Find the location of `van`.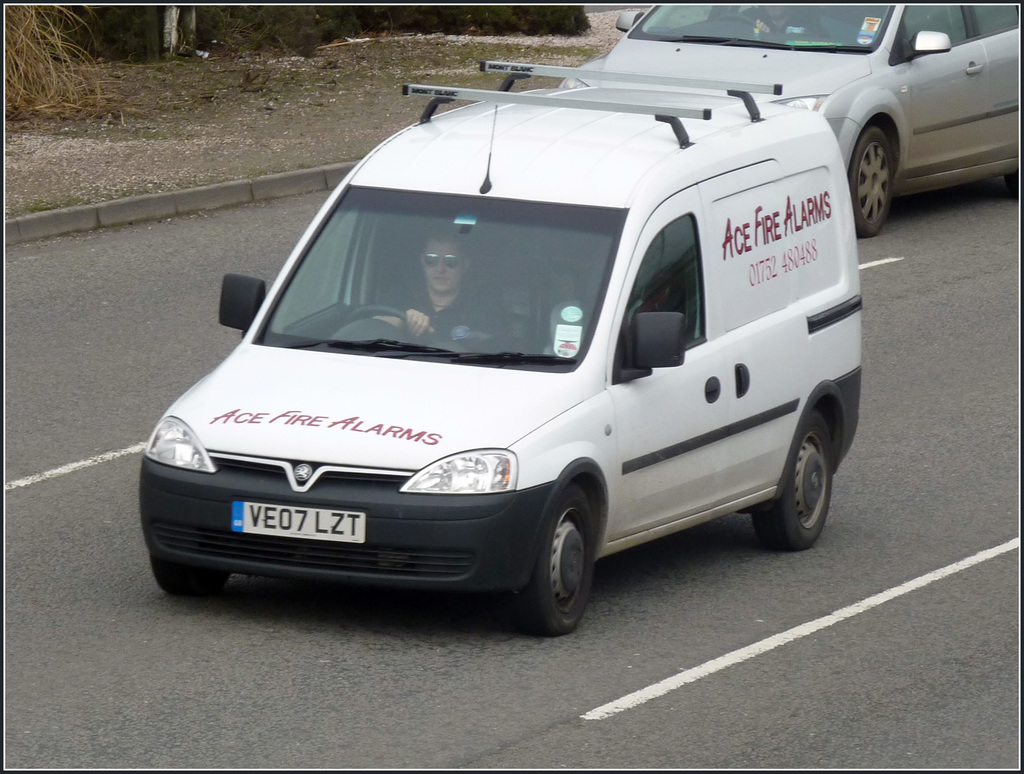
Location: detection(138, 56, 860, 636).
